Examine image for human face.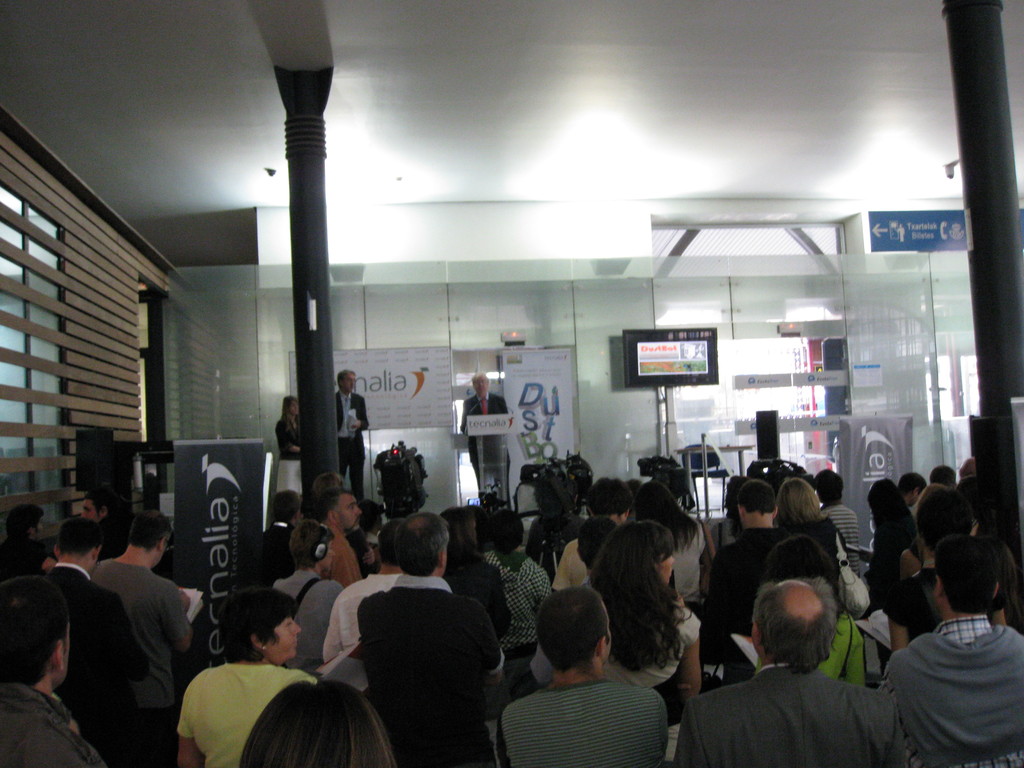
Examination result: [x1=602, y1=601, x2=614, y2=664].
